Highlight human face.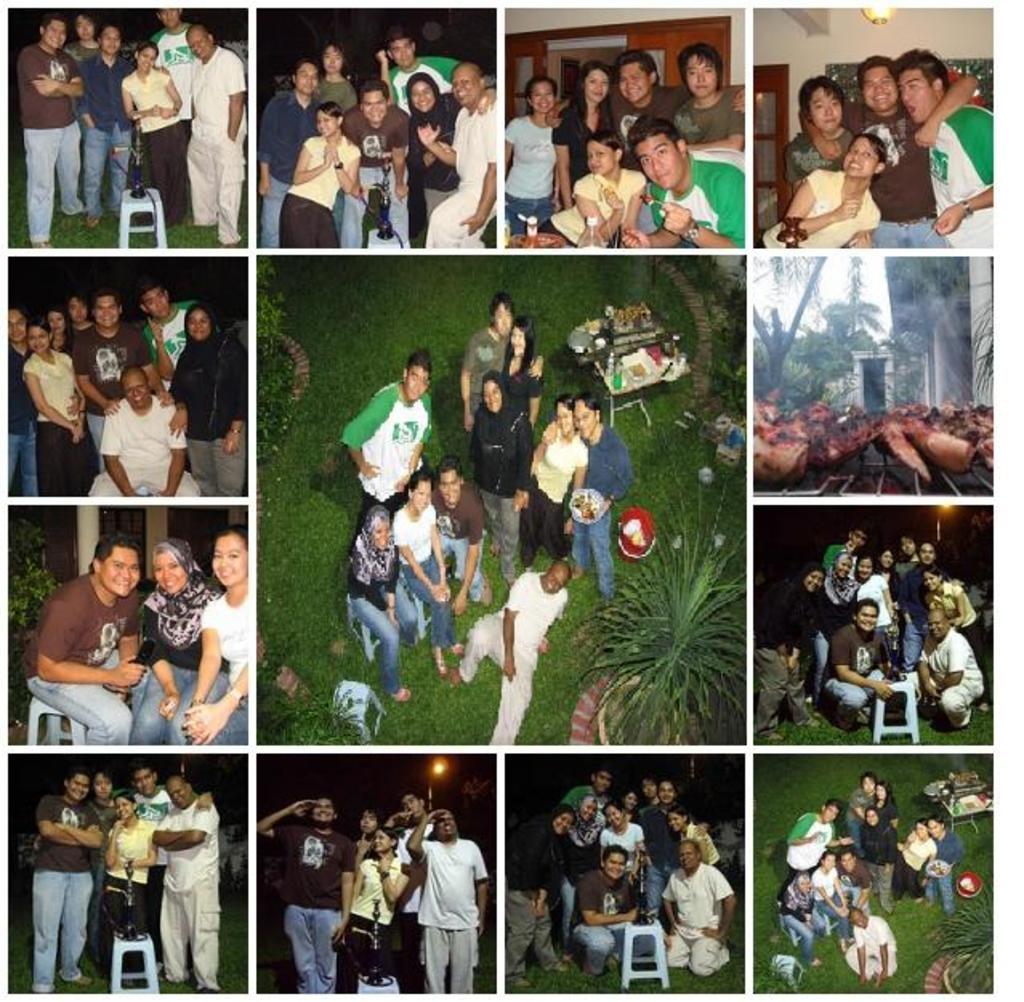
Highlighted region: Rect(820, 858, 833, 867).
